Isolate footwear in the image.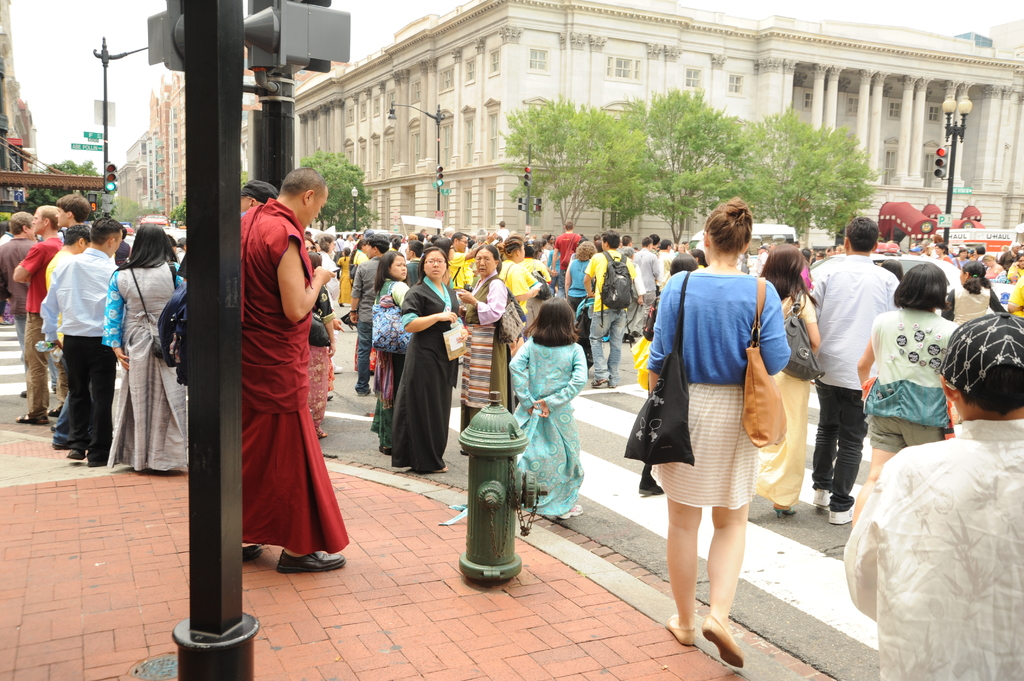
Isolated region: {"x1": 561, "y1": 501, "x2": 586, "y2": 518}.
